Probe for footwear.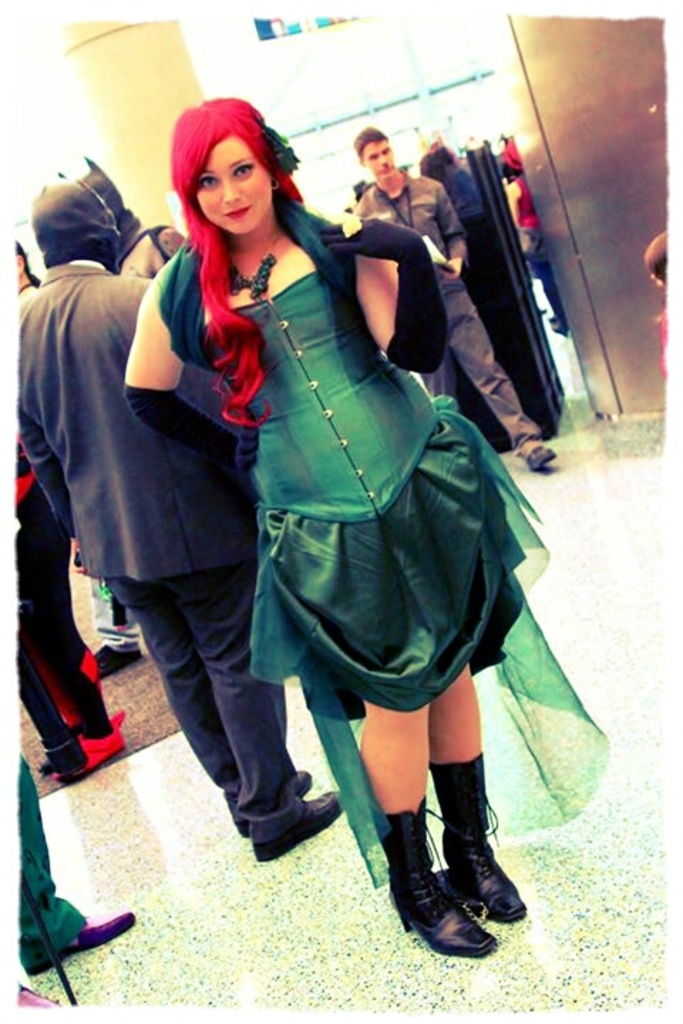
Probe result: x1=427 y1=751 x2=524 y2=920.
